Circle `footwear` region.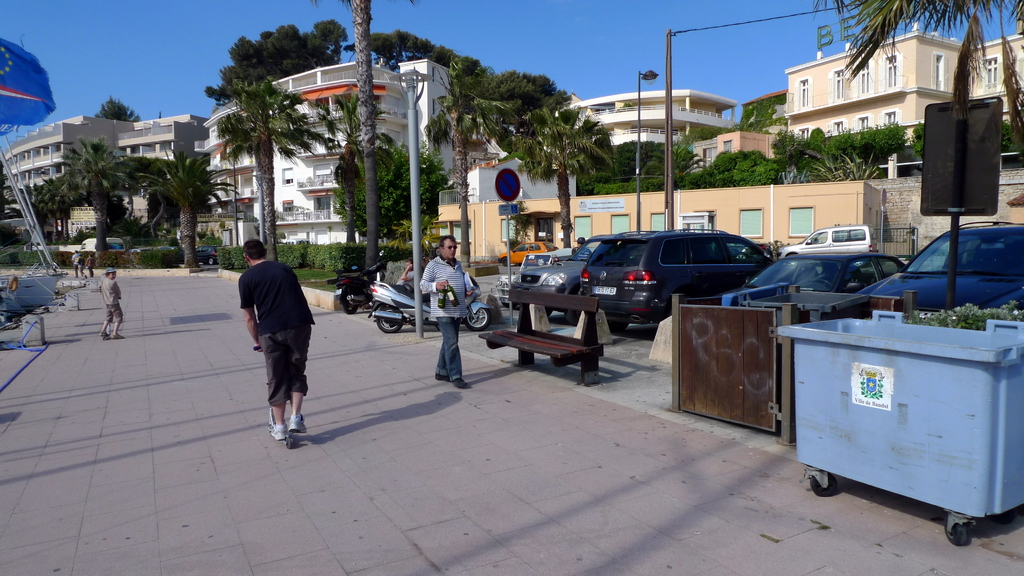
Region: 267 417 291 443.
